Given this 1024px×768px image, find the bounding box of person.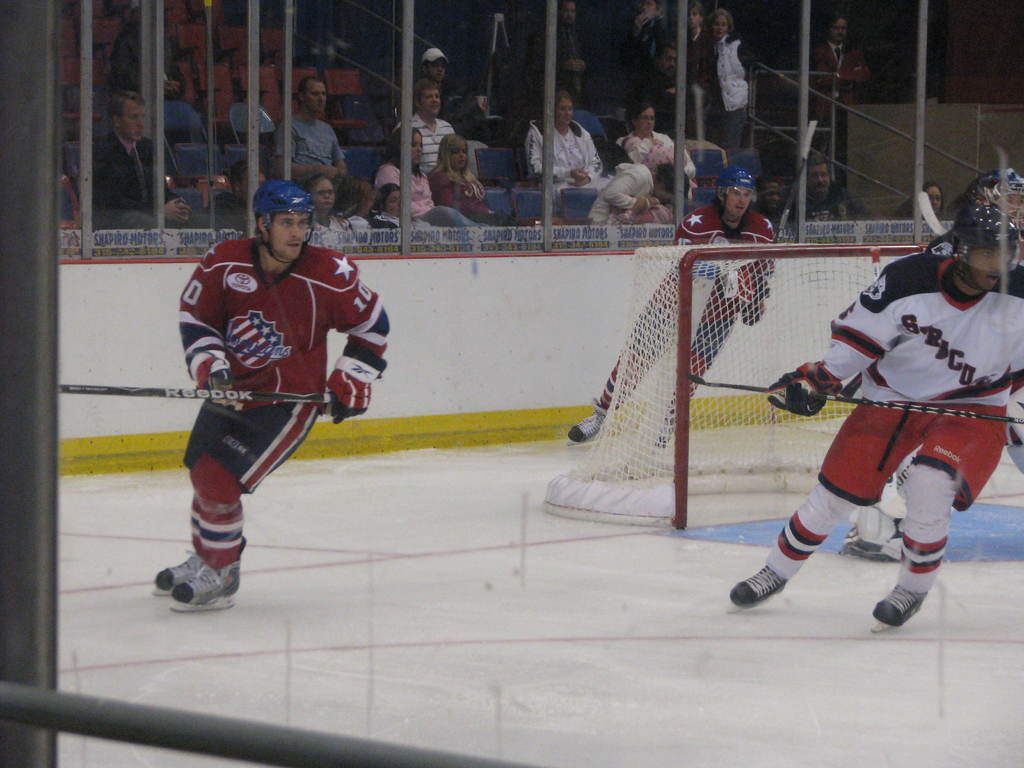
l=615, t=97, r=703, b=176.
